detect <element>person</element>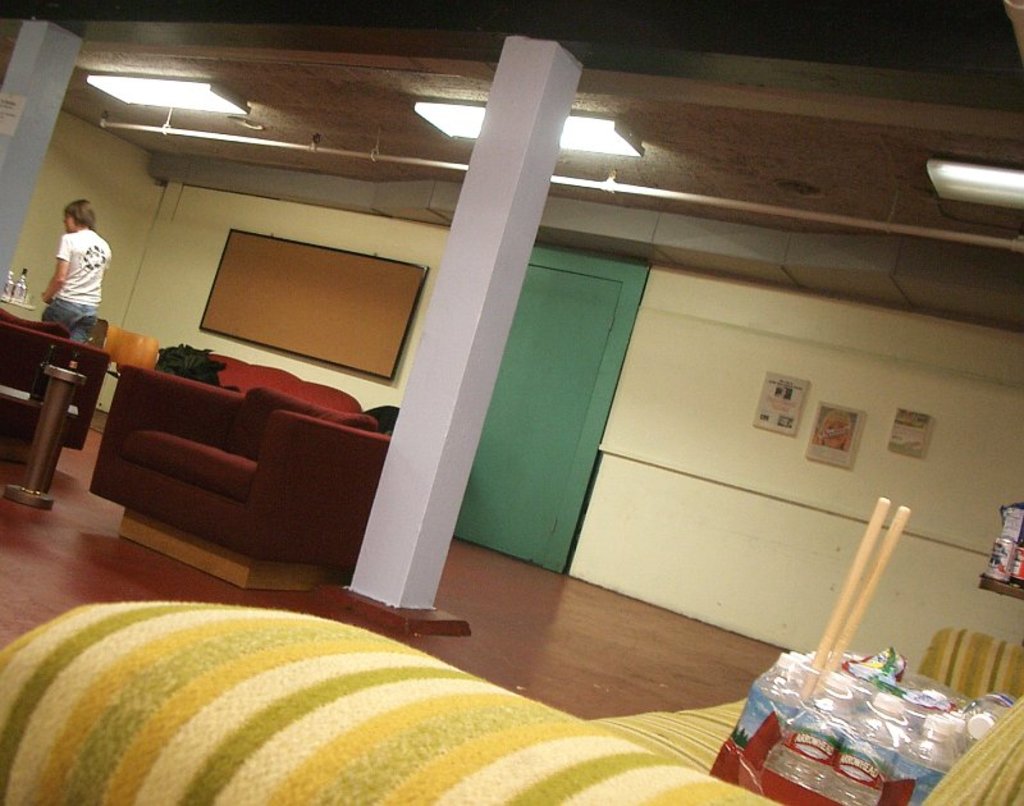
box=[28, 180, 108, 370]
